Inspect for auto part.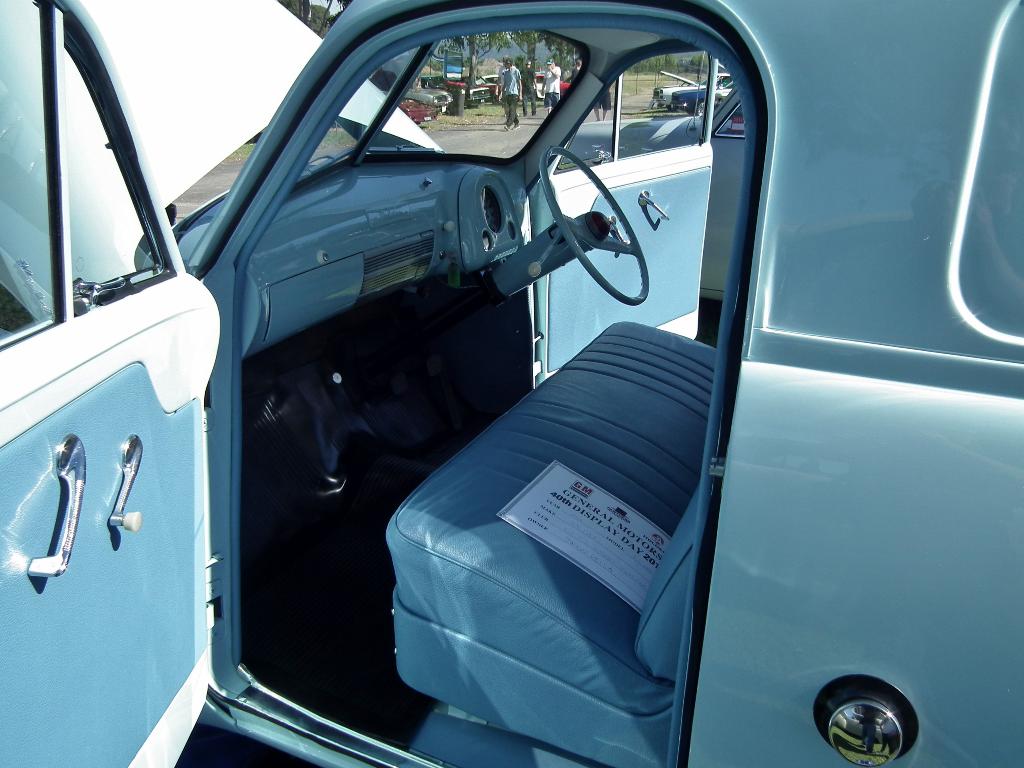
Inspection: left=16, top=425, right=113, bottom=580.
